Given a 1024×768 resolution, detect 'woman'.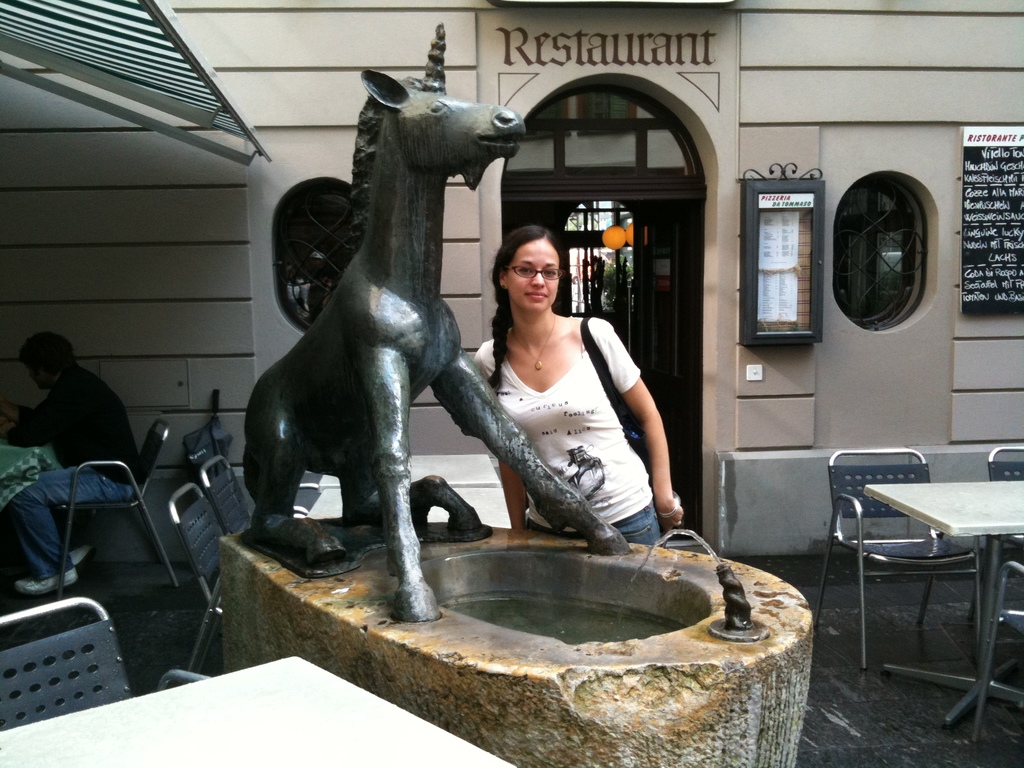
crop(447, 204, 680, 588).
